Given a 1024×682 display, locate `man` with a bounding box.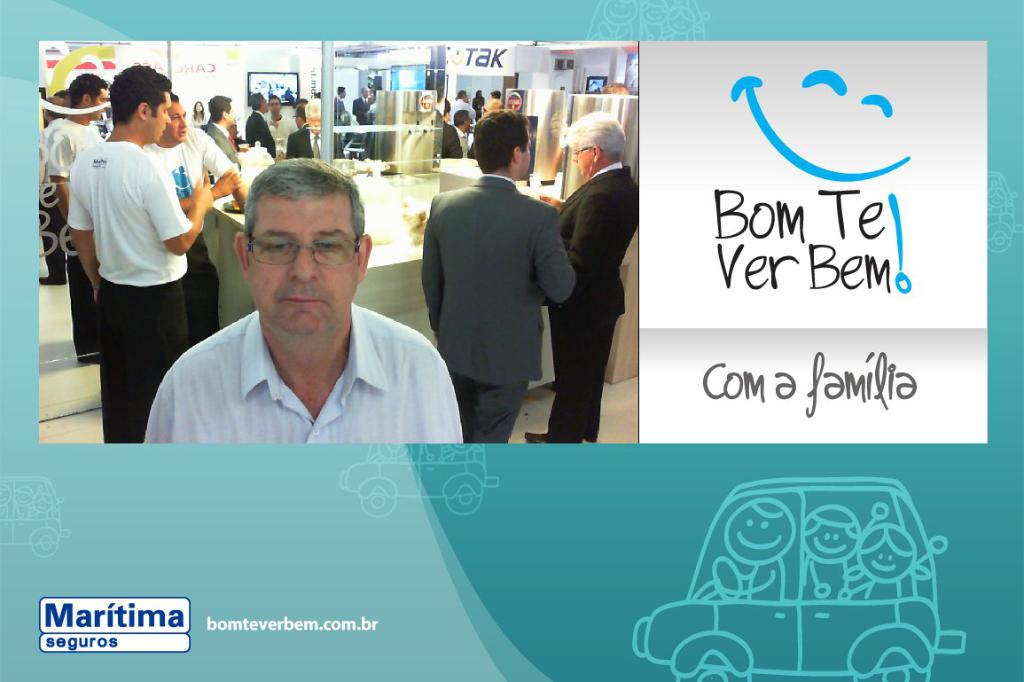
Located: [x1=35, y1=96, x2=67, y2=290].
